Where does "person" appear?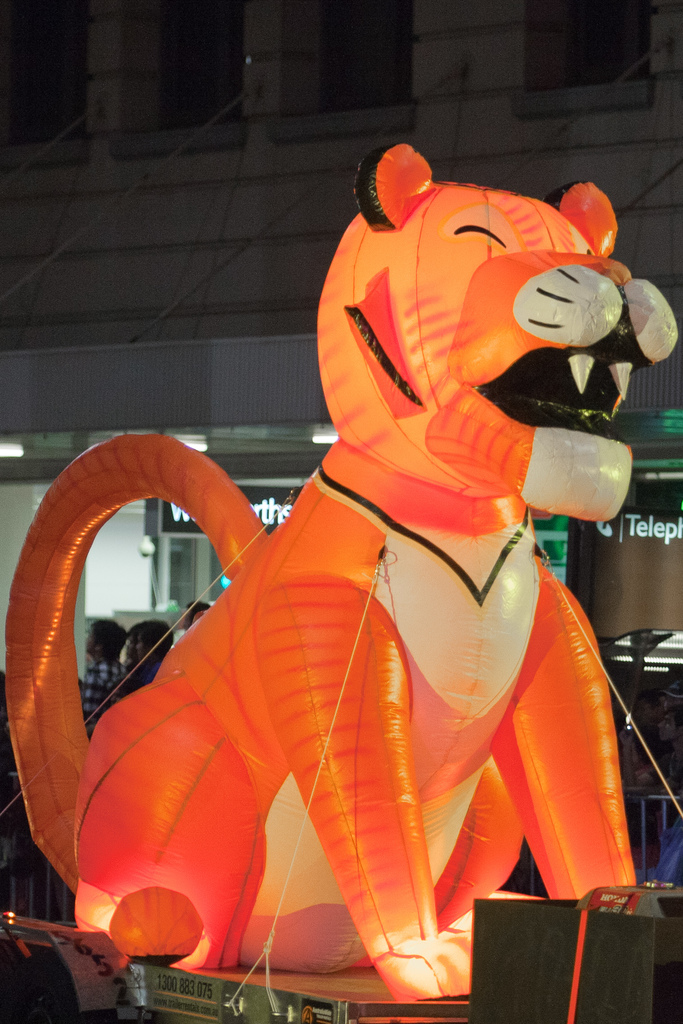
Appears at x1=629 y1=681 x2=682 y2=763.
